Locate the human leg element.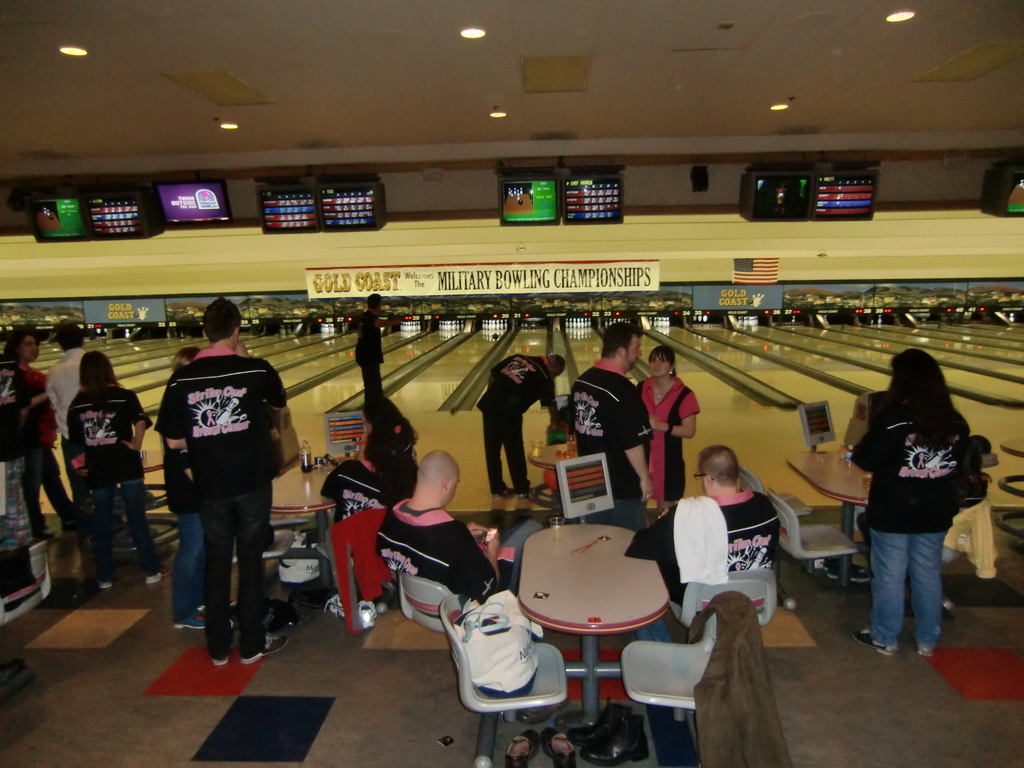
Element bbox: BBox(26, 451, 42, 523).
